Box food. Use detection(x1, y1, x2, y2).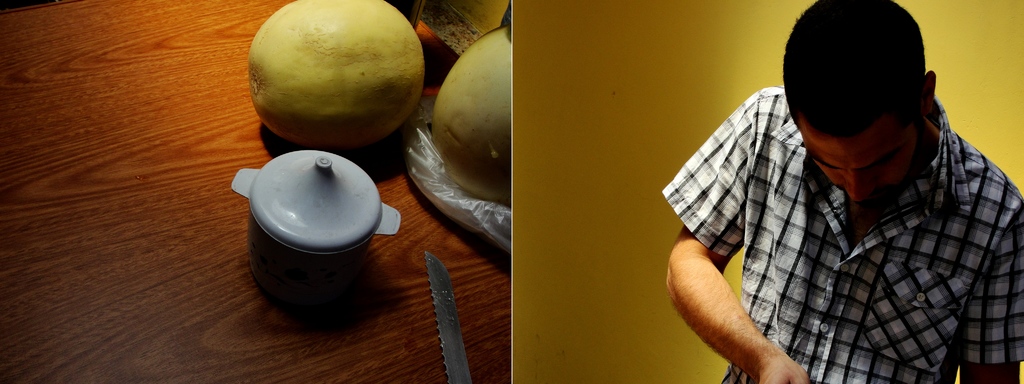
detection(249, 0, 428, 153).
